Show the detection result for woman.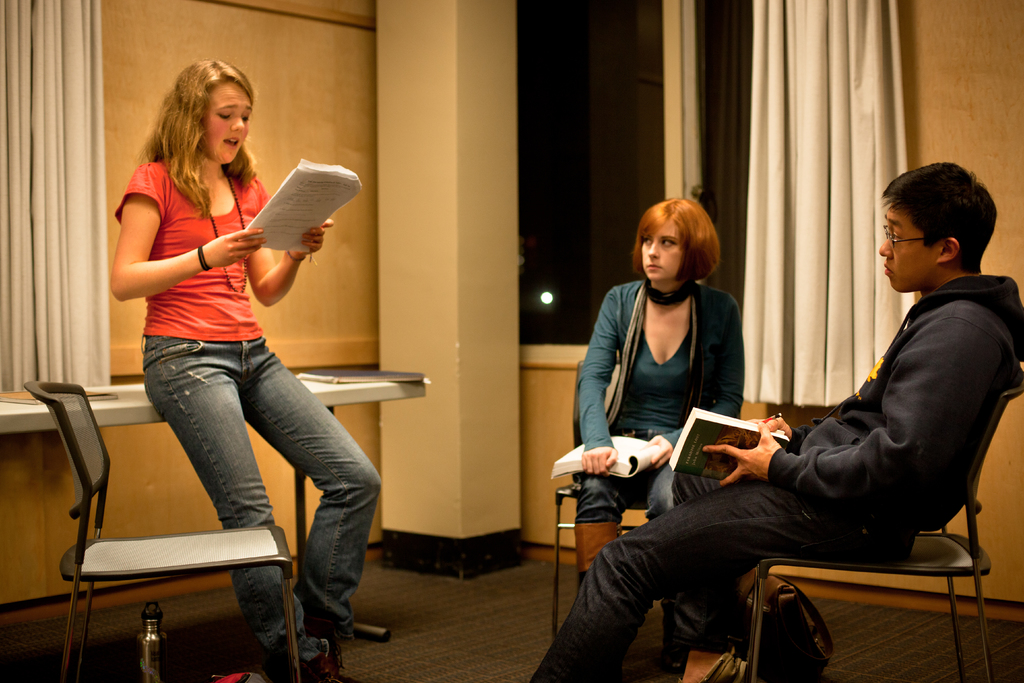
101 52 383 682.
